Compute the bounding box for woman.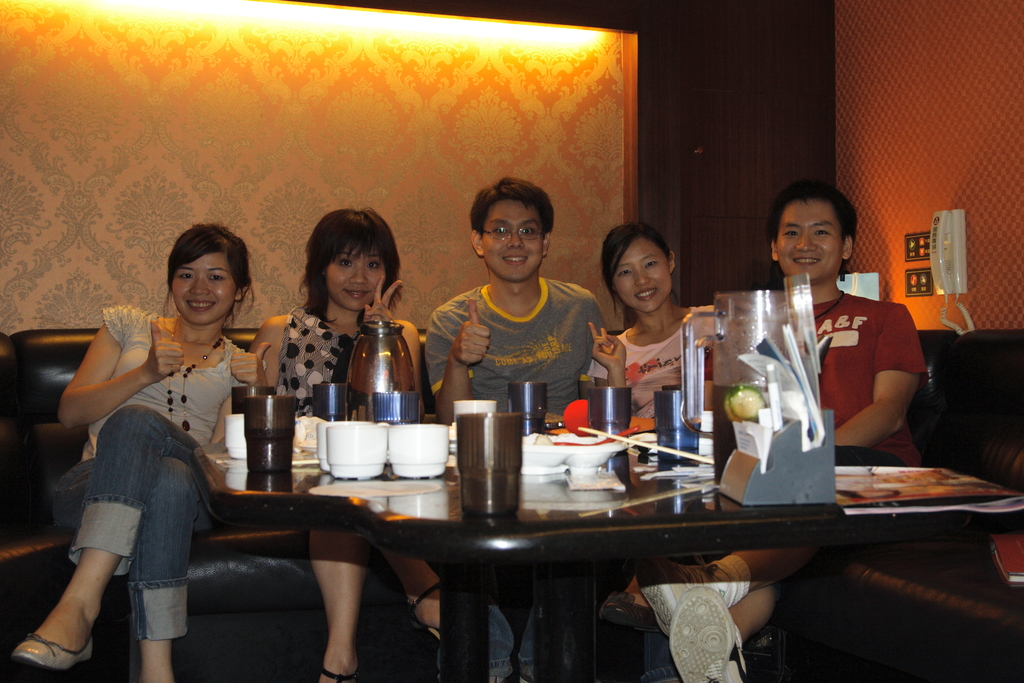
locate(10, 220, 270, 682).
